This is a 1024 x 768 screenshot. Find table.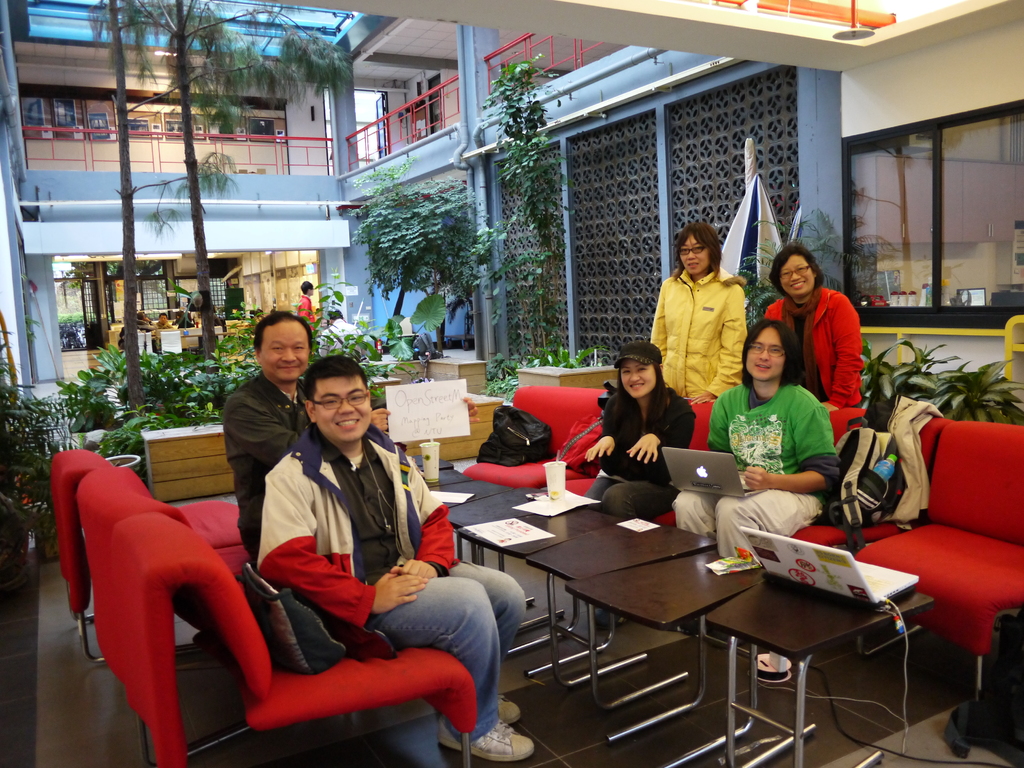
Bounding box: box(412, 454, 479, 492).
